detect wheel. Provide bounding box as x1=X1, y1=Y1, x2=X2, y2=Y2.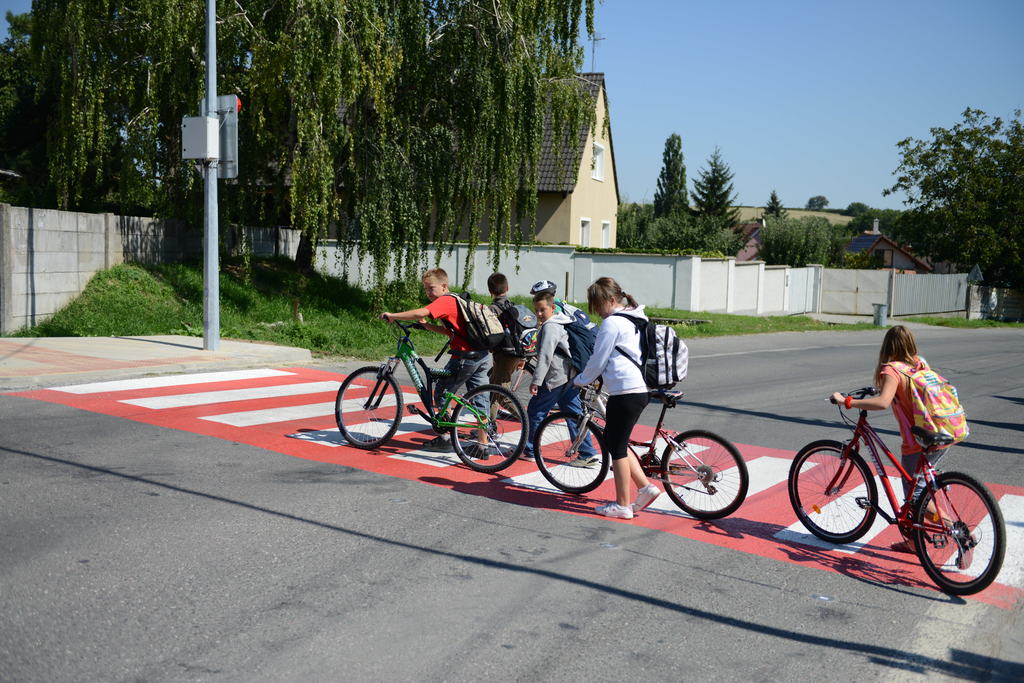
x1=528, y1=410, x2=611, y2=490.
